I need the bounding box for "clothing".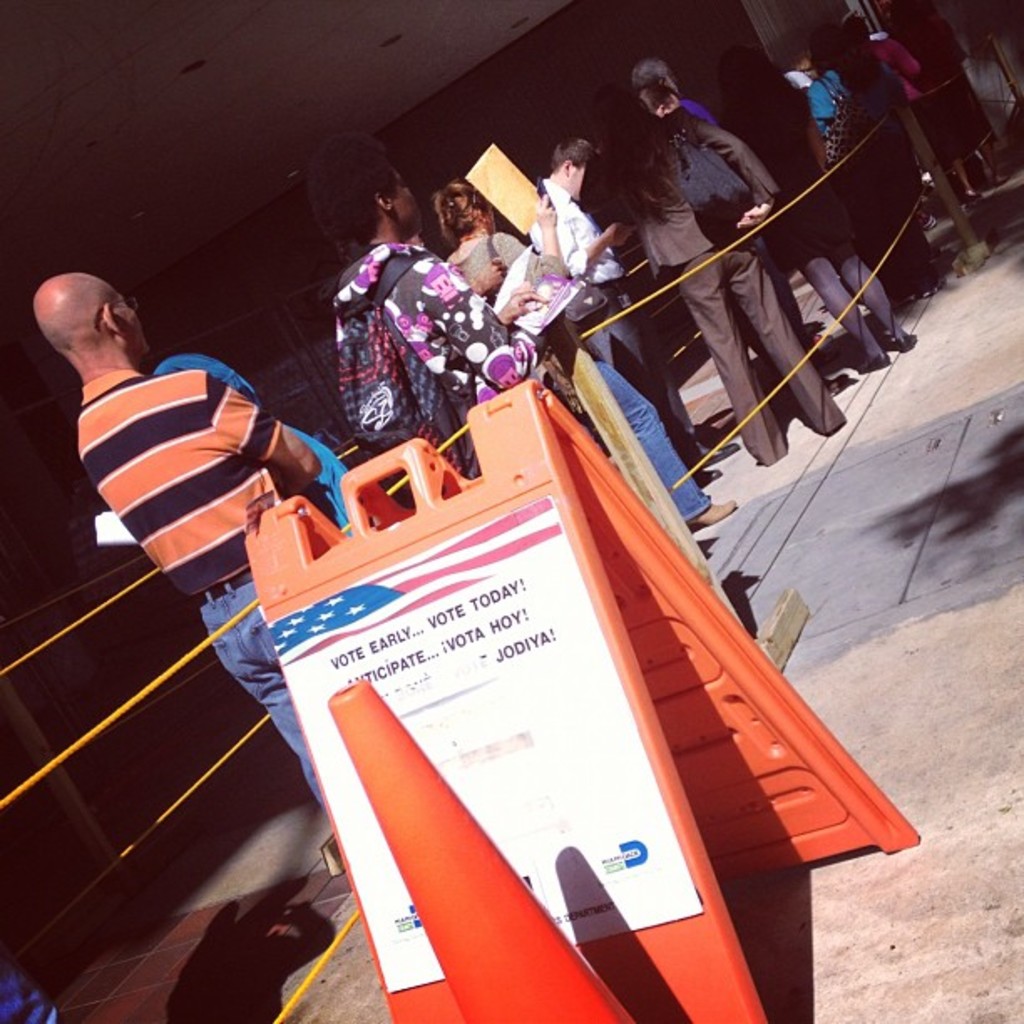
Here it is: 345/239/561/479.
